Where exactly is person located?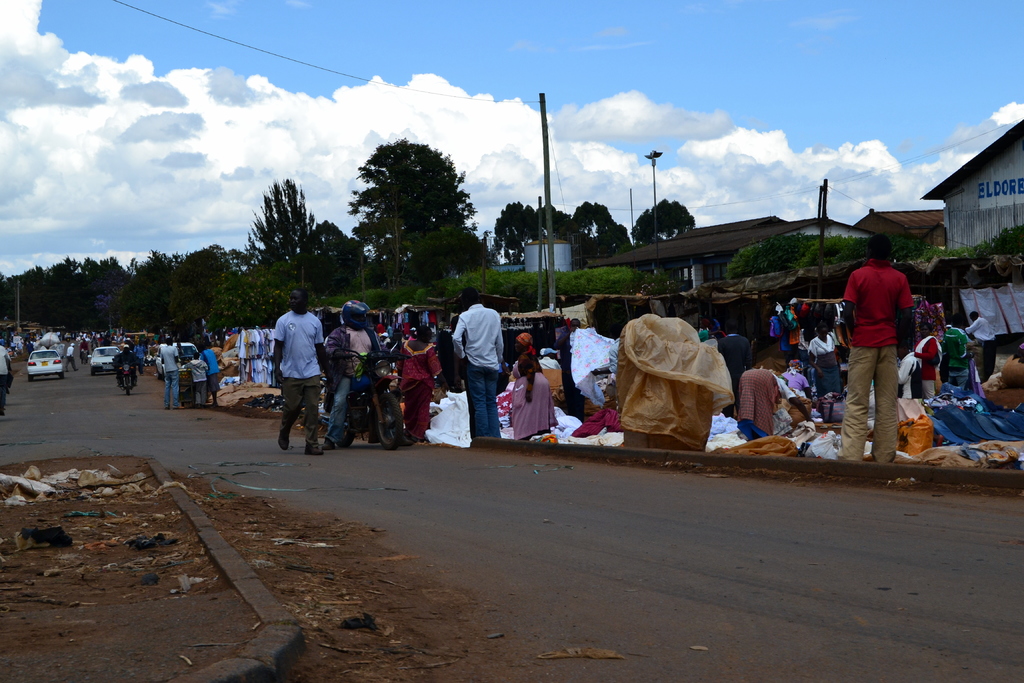
Its bounding box is 453, 287, 504, 439.
